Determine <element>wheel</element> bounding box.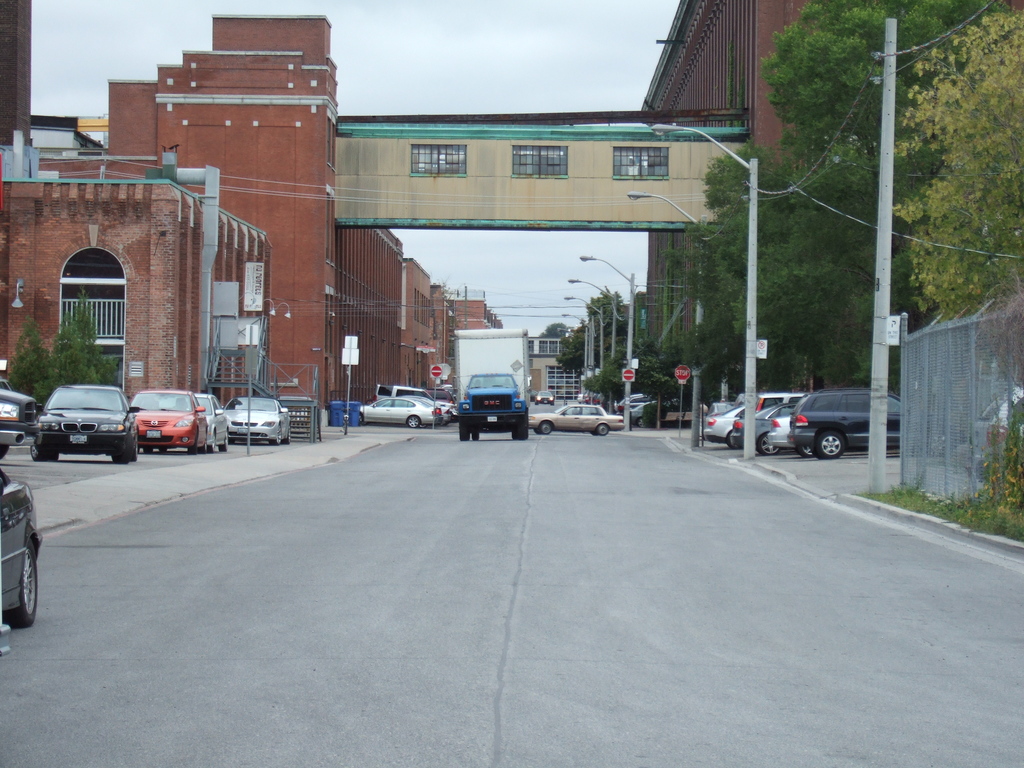
Determined: bbox(728, 431, 742, 447).
